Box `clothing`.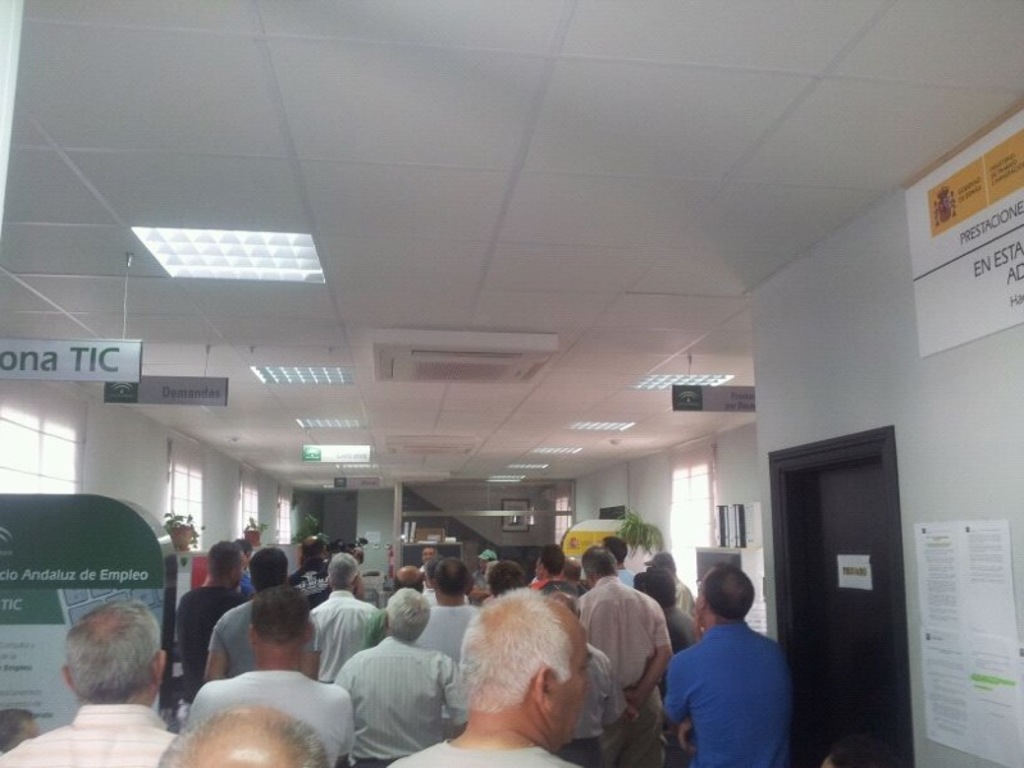
<bbox>392, 742, 581, 767</bbox>.
